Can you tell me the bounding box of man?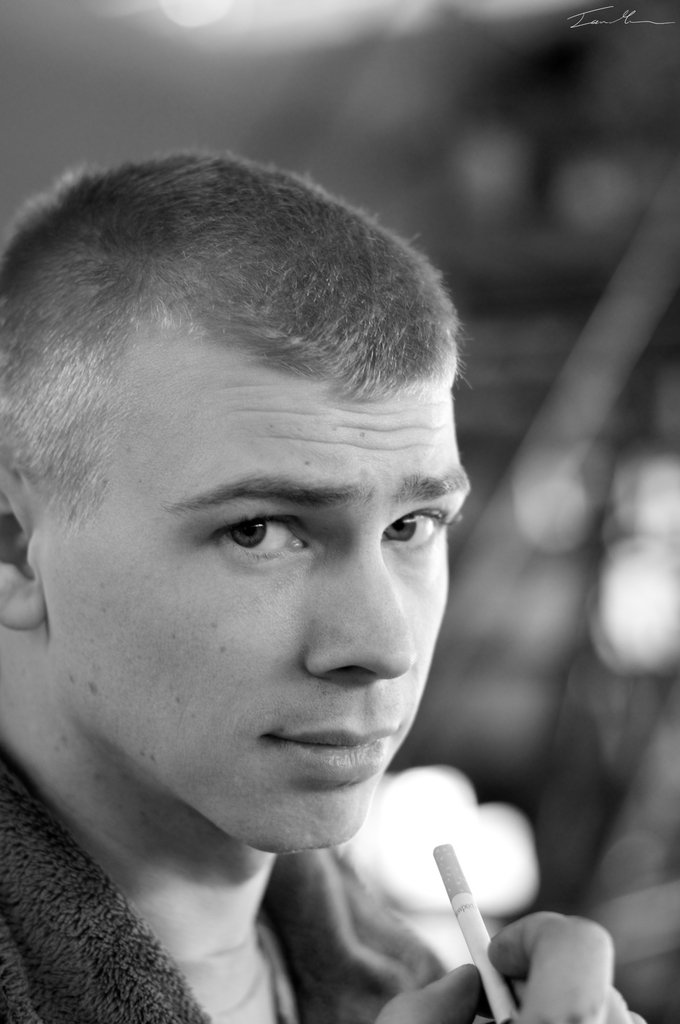
pyautogui.locateOnScreen(0, 74, 589, 1023).
